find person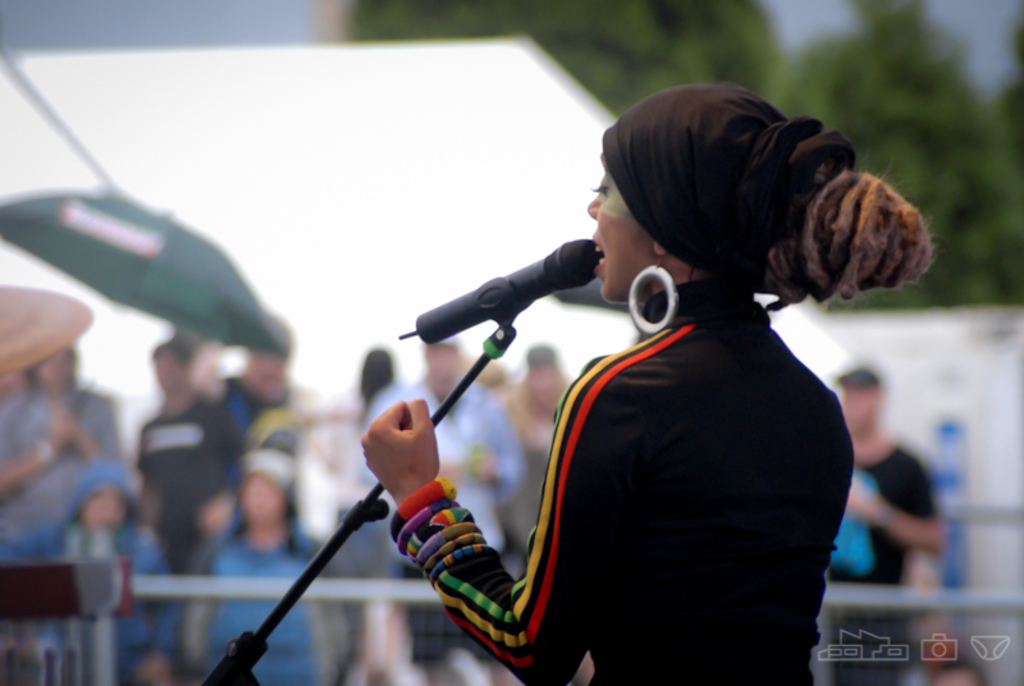
(x1=212, y1=320, x2=310, y2=532)
